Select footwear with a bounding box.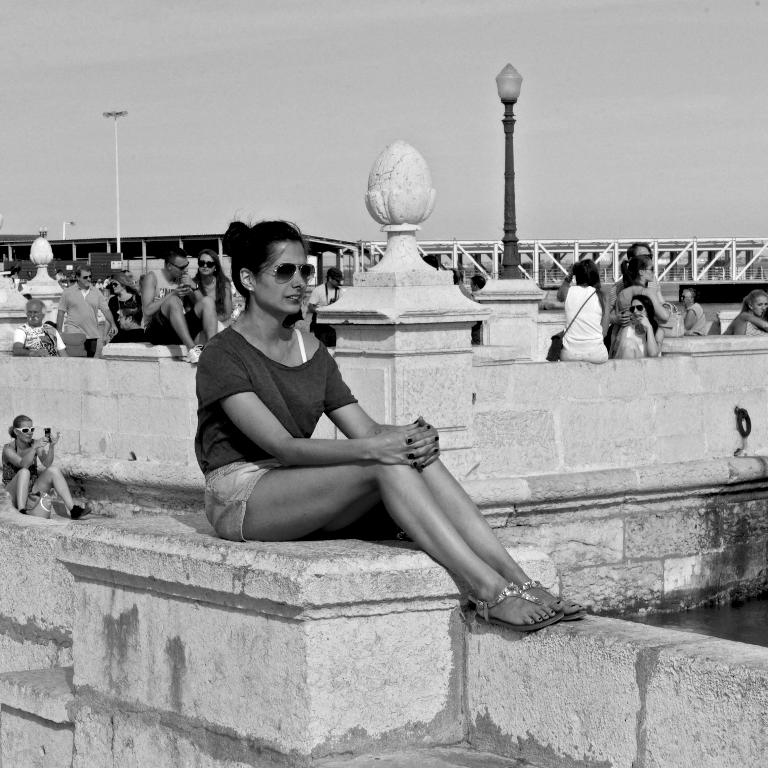
l=518, t=579, r=588, b=627.
